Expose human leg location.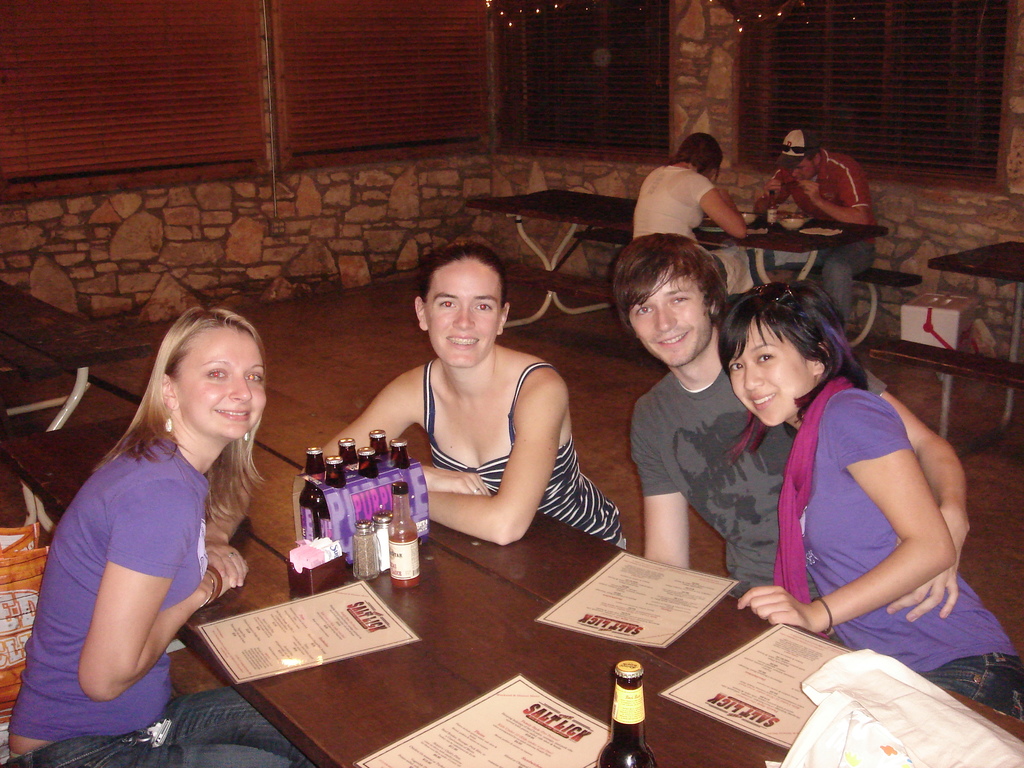
Exposed at [left=817, top=241, right=870, bottom=322].
